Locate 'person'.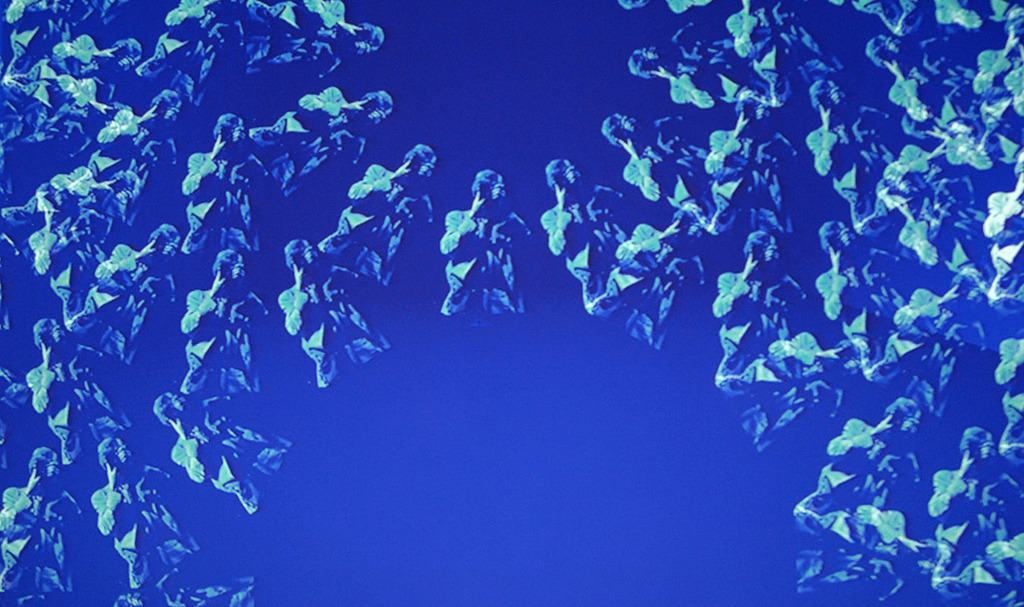
Bounding box: (left=172, top=247, right=266, bottom=396).
